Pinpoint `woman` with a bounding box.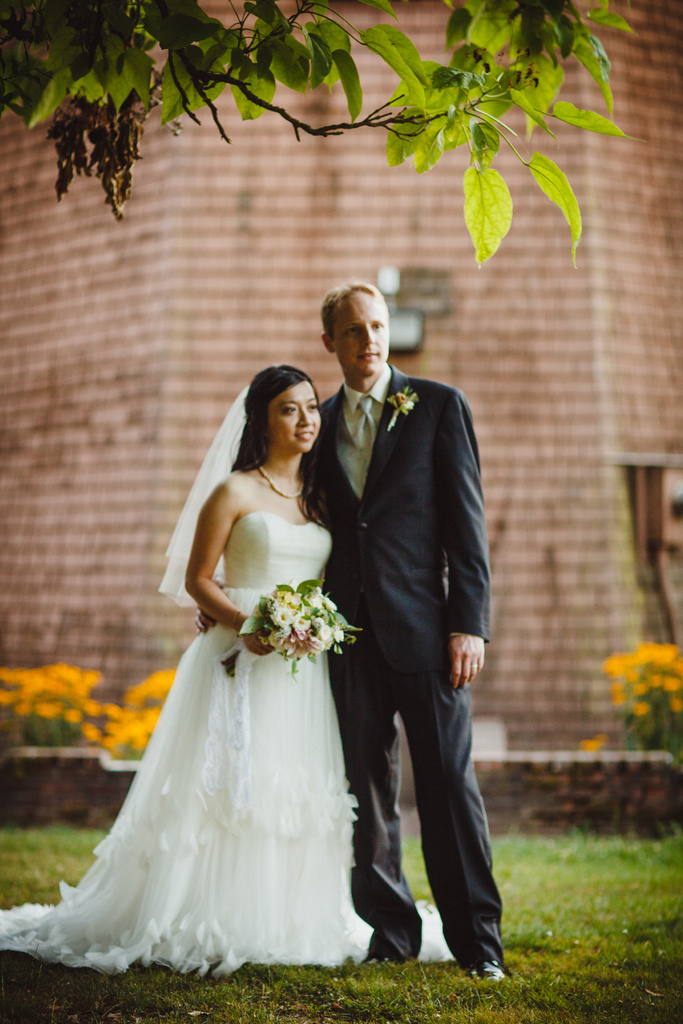
0/366/452/980.
